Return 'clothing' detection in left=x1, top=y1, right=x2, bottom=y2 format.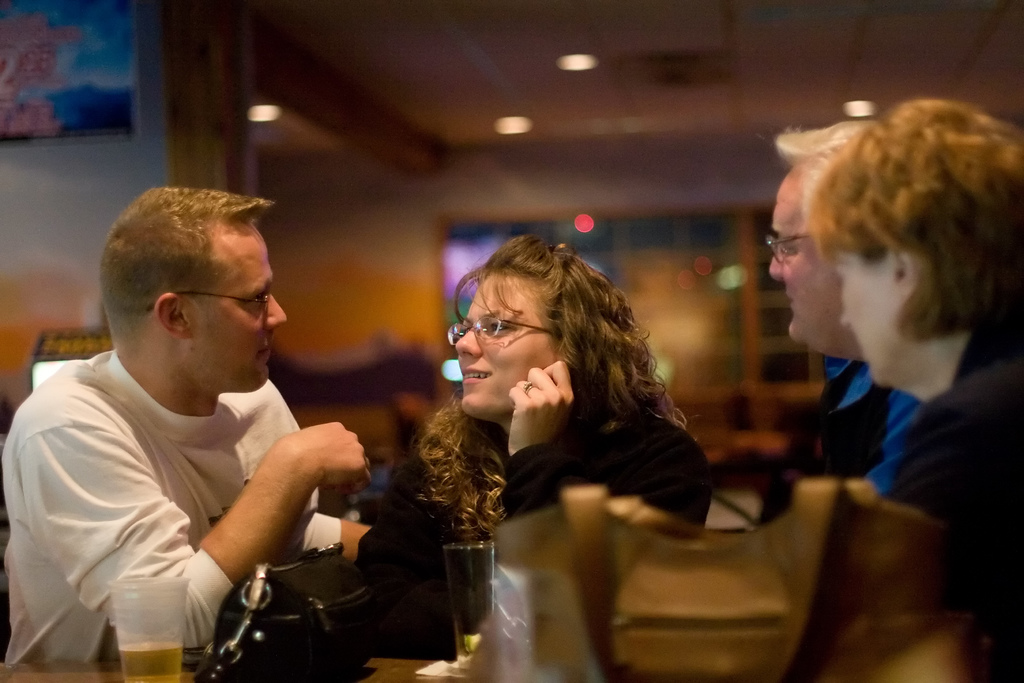
left=792, top=336, right=904, bottom=485.
